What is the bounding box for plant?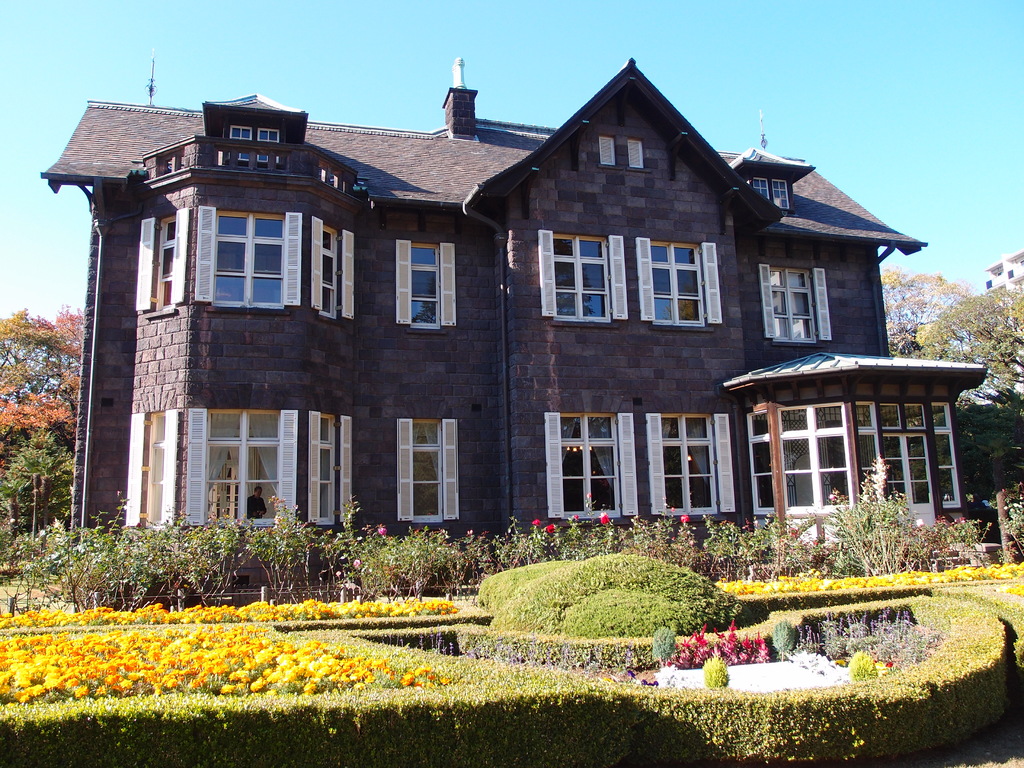
(x1=646, y1=612, x2=677, y2=669).
